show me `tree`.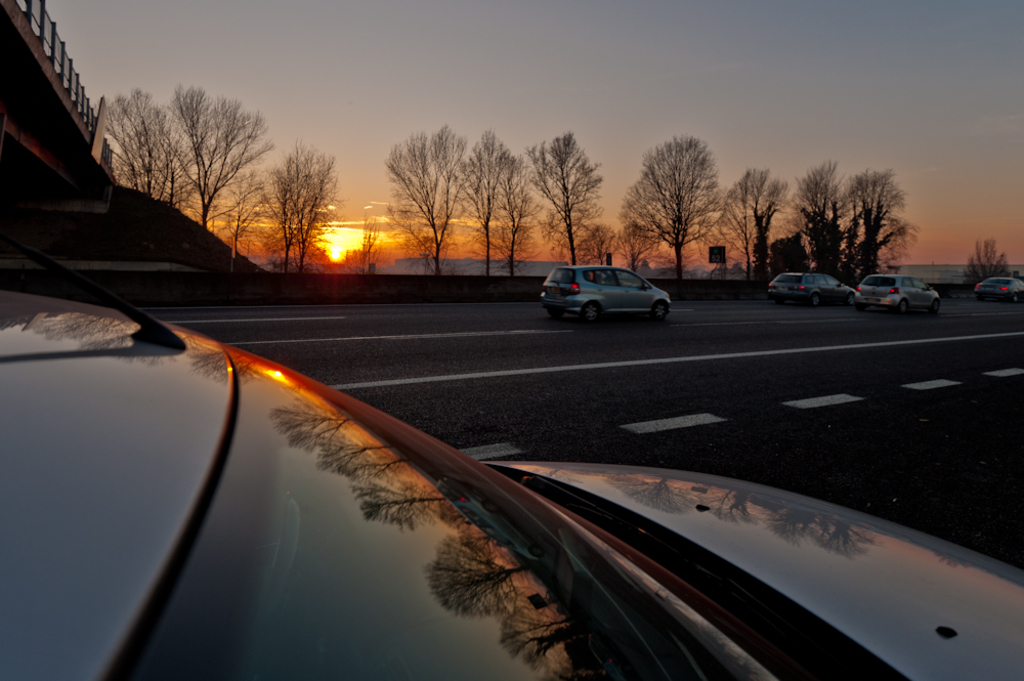
`tree` is here: [left=469, top=130, right=509, bottom=284].
